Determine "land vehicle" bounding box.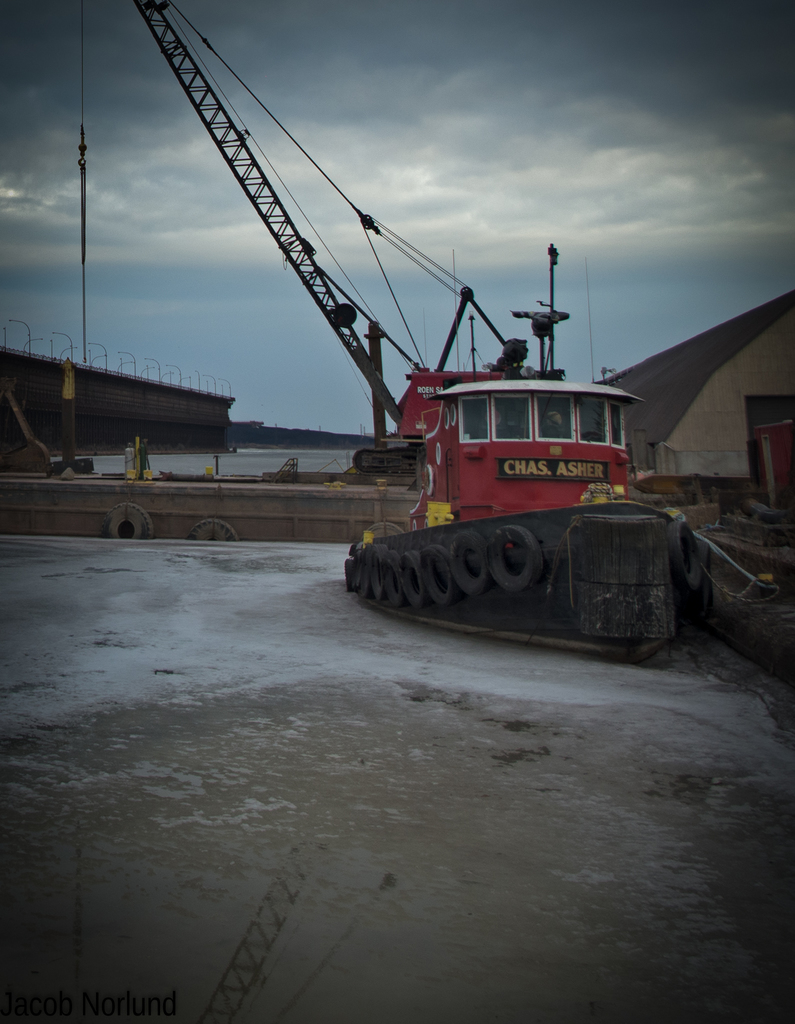
Determined: BBox(134, 0, 728, 659).
